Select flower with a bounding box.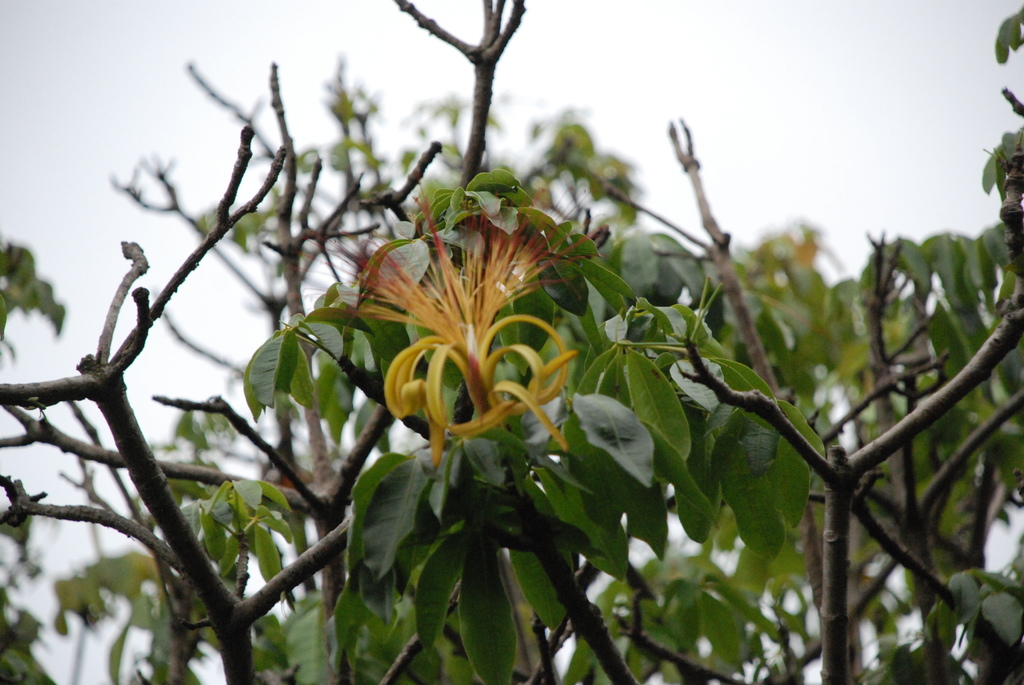
detection(337, 176, 595, 464).
